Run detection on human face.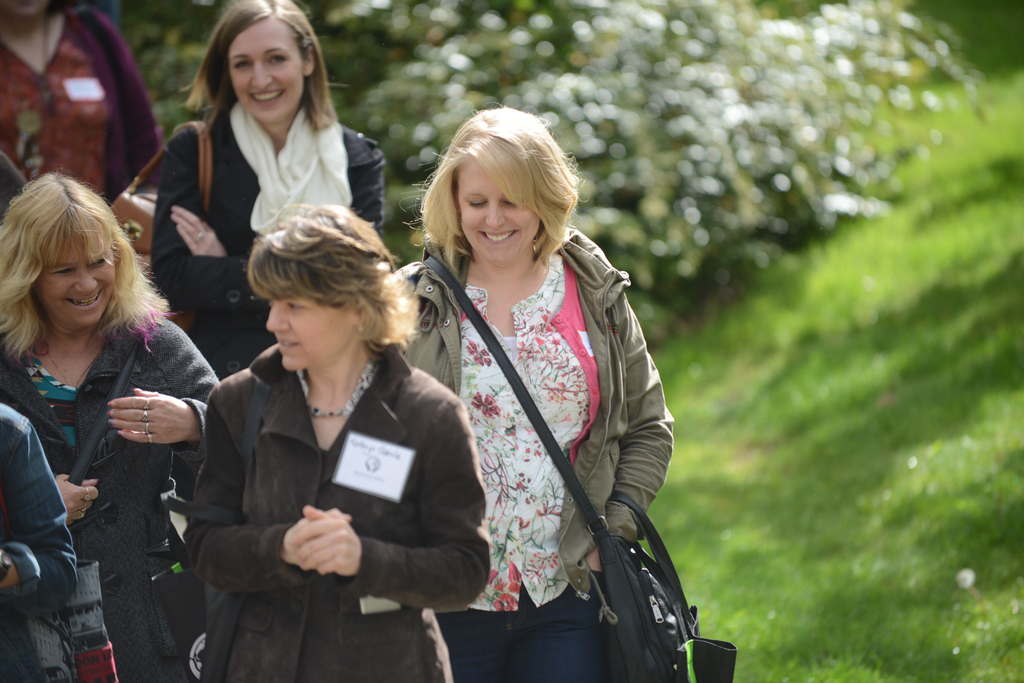
Result: left=266, top=298, right=356, bottom=372.
